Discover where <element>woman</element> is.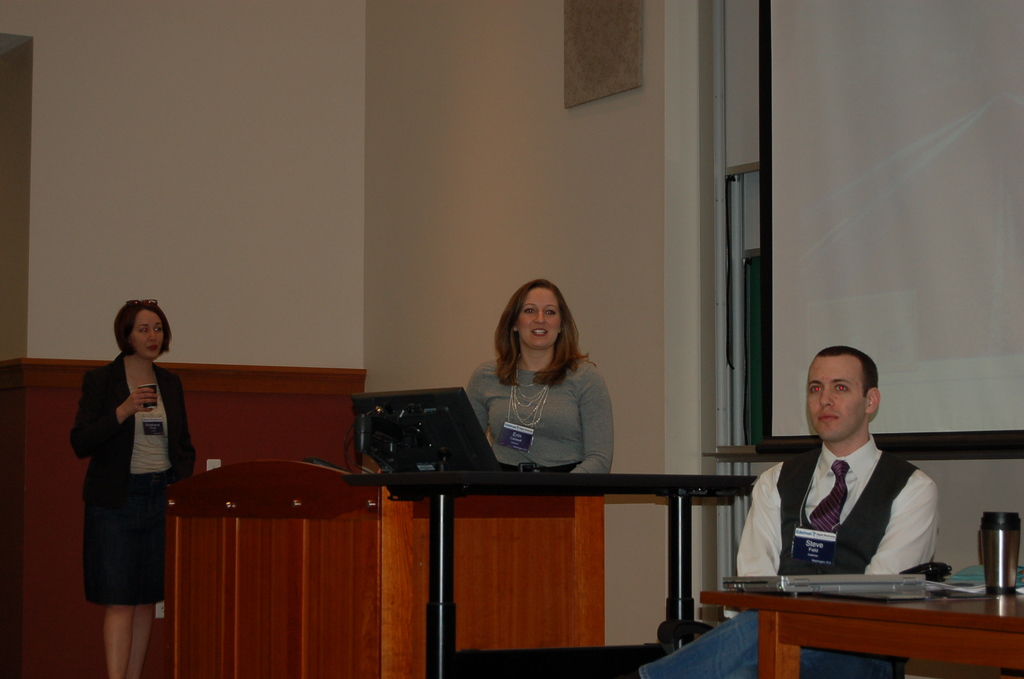
Discovered at box(468, 282, 612, 470).
